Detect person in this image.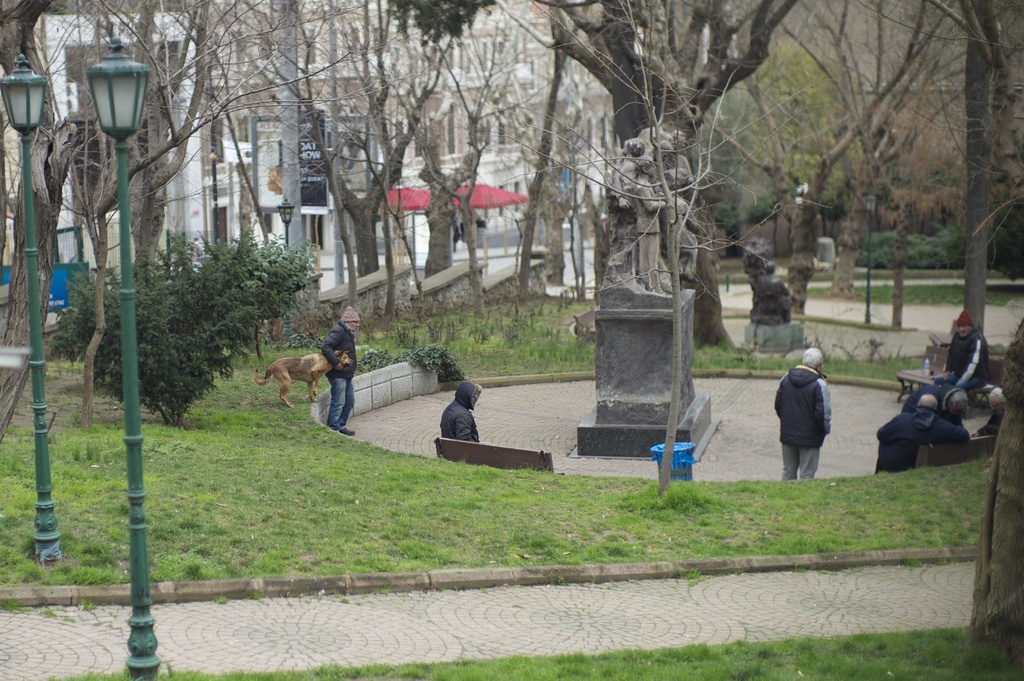
Detection: [x1=946, y1=317, x2=996, y2=395].
